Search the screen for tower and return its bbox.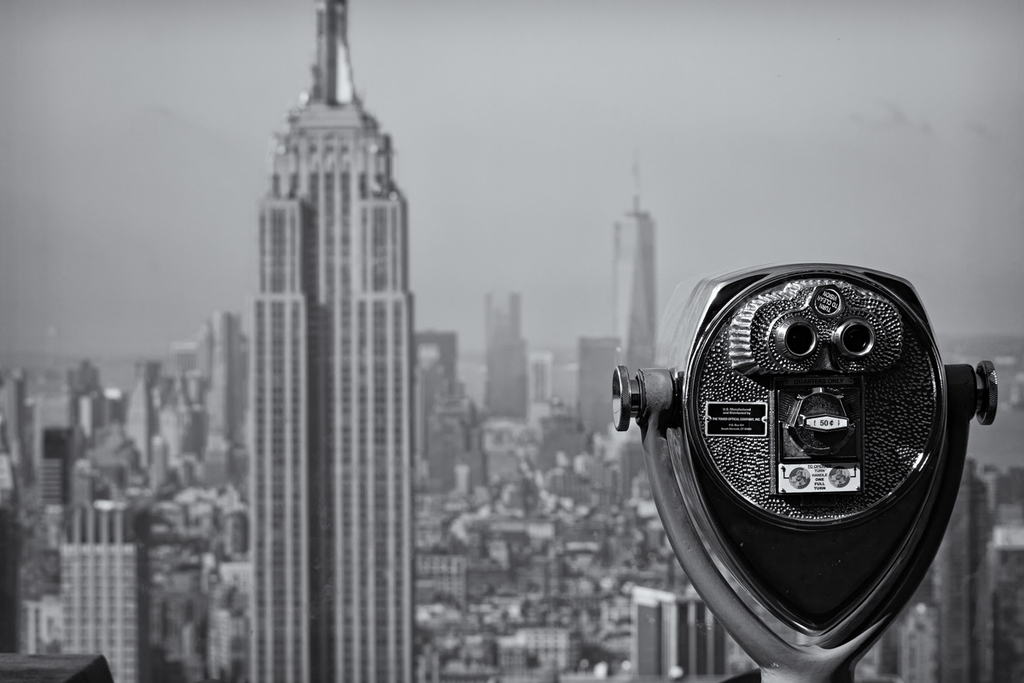
Found: region(169, 0, 440, 664).
